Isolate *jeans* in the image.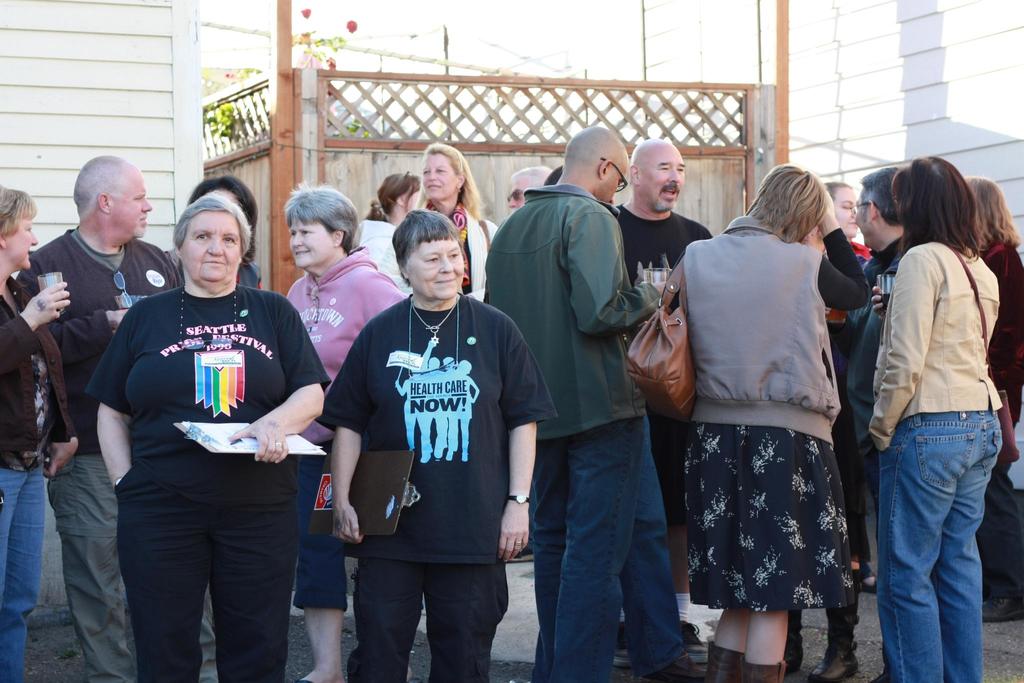
Isolated region: (x1=530, y1=417, x2=643, y2=682).
